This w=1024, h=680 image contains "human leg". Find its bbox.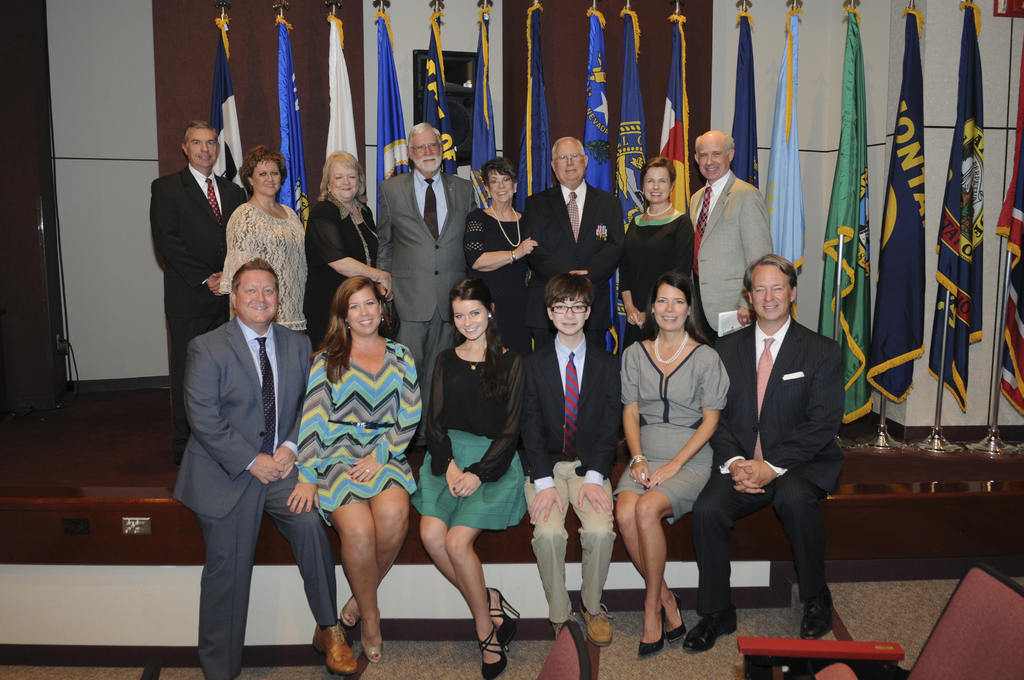
266, 466, 358, 675.
